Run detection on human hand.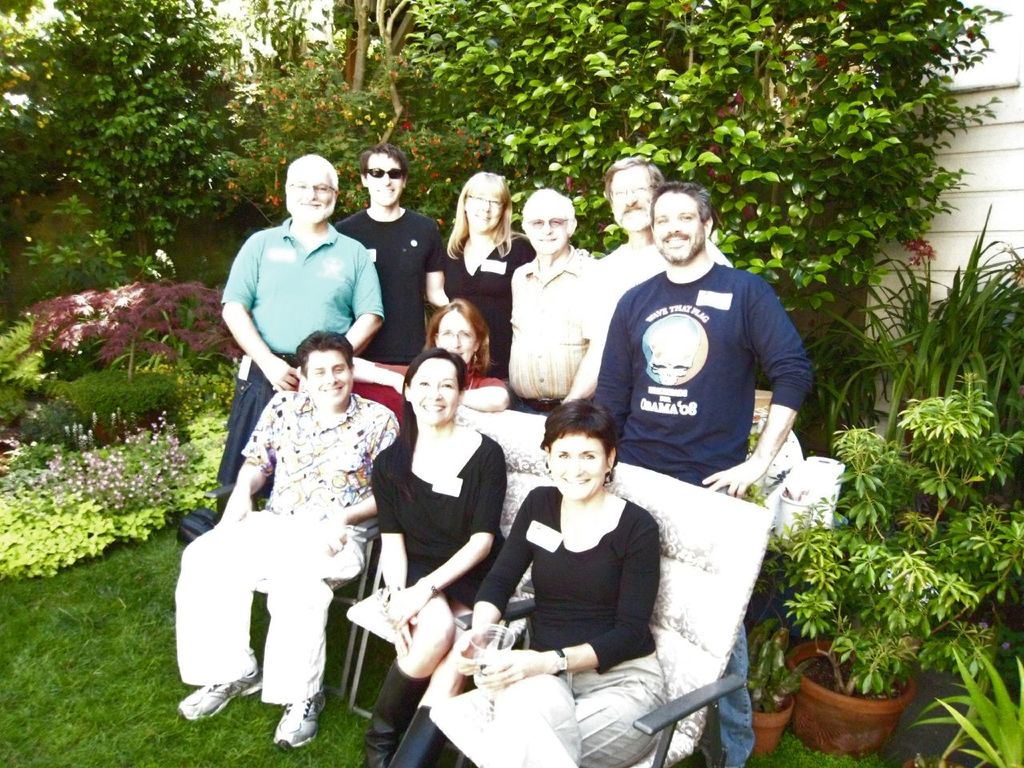
Result: bbox=[213, 494, 251, 528].
